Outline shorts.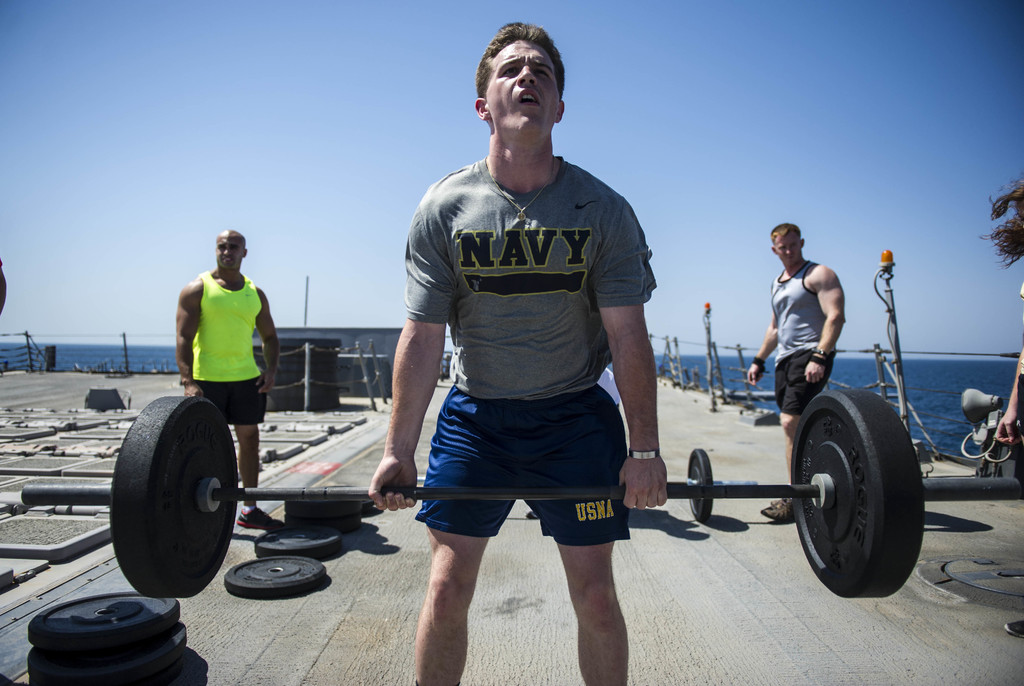
Outline: box(184, 381, 266, 424).
